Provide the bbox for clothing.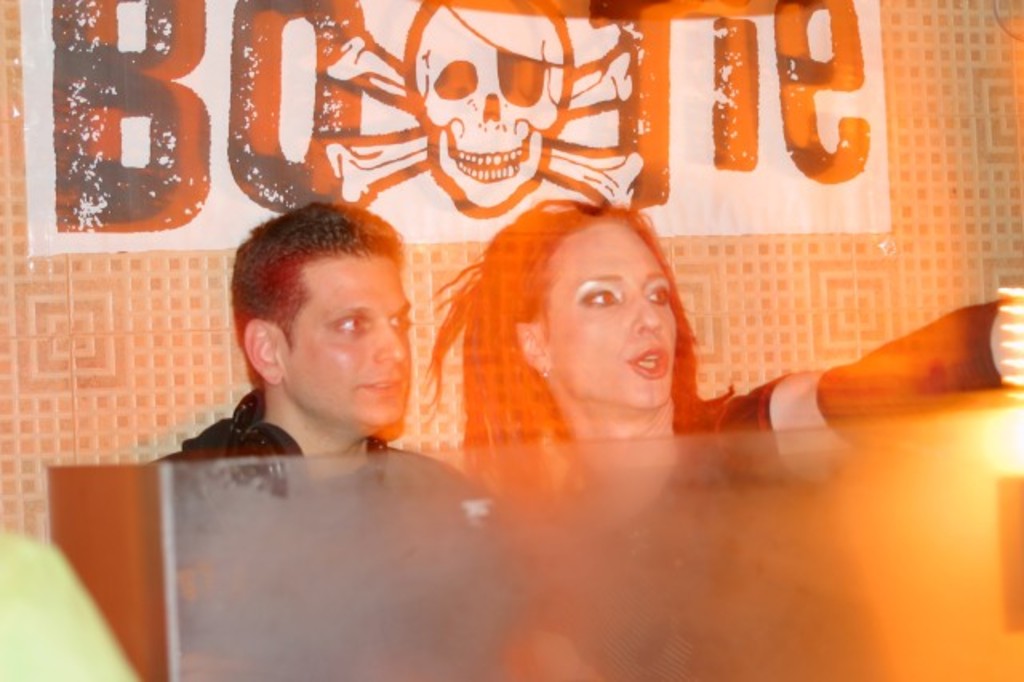
crop(478, 295, 1011, 680).
